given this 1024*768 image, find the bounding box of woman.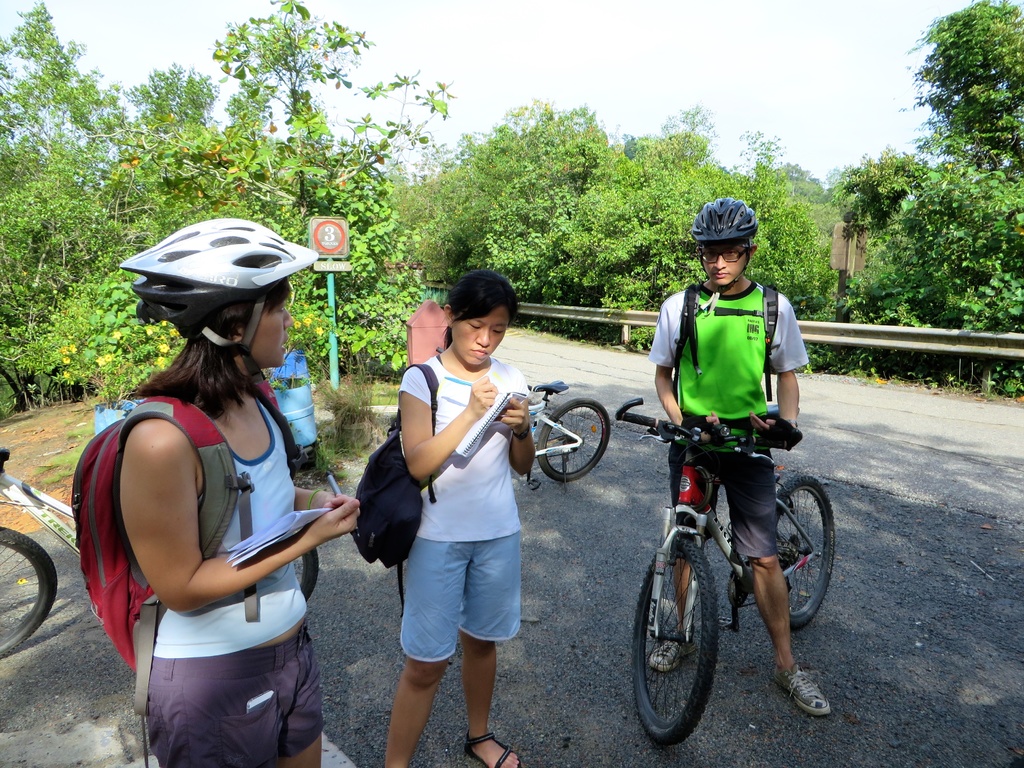
detection(63, 255, 366, 761).
